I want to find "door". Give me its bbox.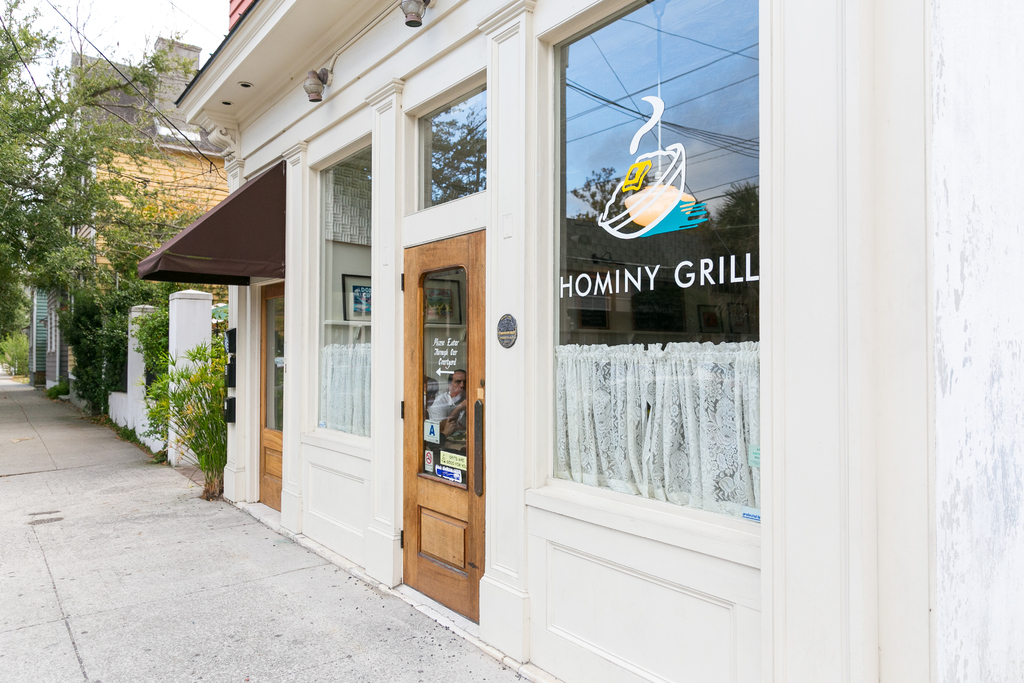
left=259, top=279, right=286, bottom=509.
